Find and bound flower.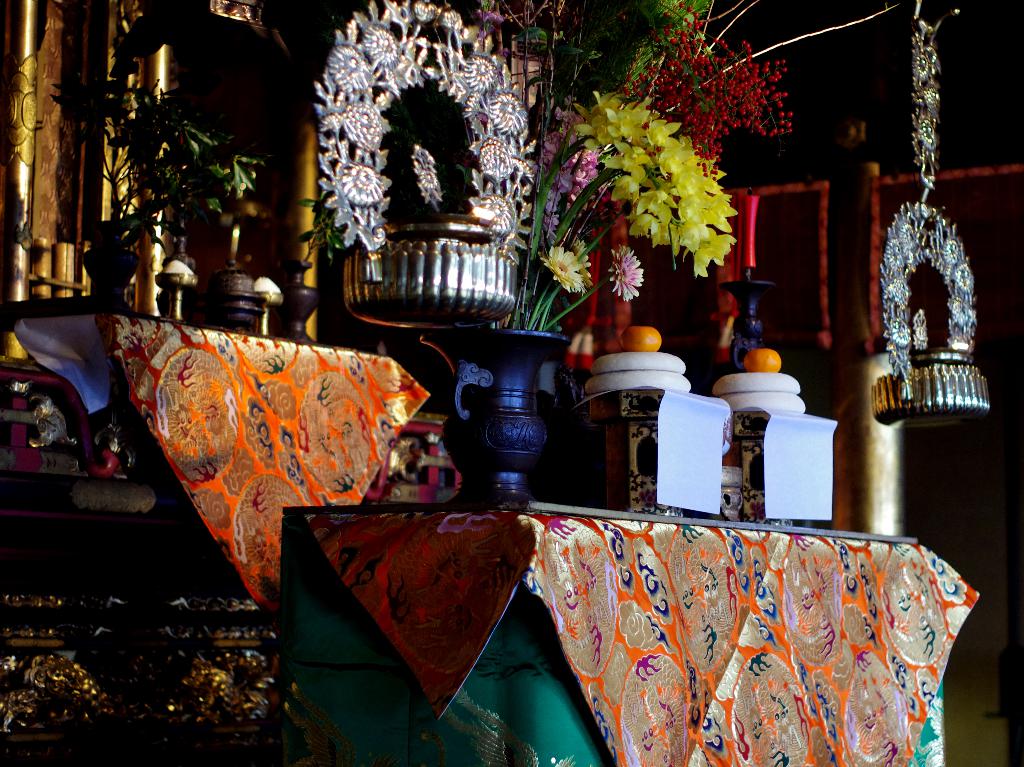
Bound: {"x1": 541, "y1": 90, "x2": 741, "y2": 278}.
